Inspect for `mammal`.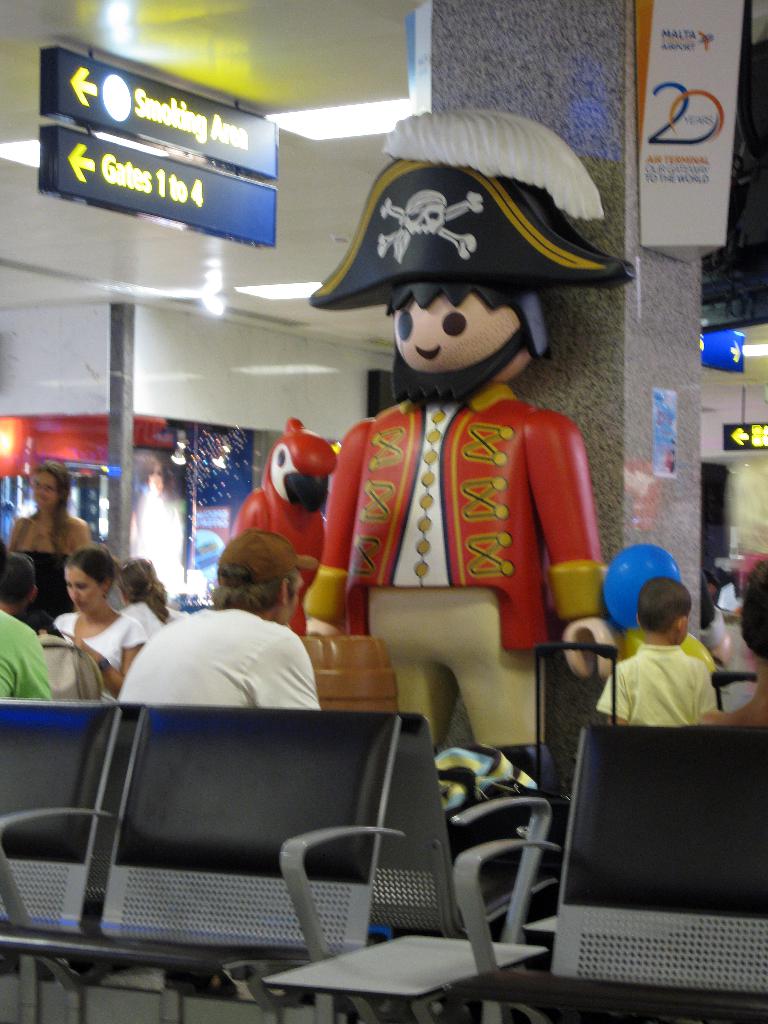
Inspection: box=[0, 547, 57, 703].
